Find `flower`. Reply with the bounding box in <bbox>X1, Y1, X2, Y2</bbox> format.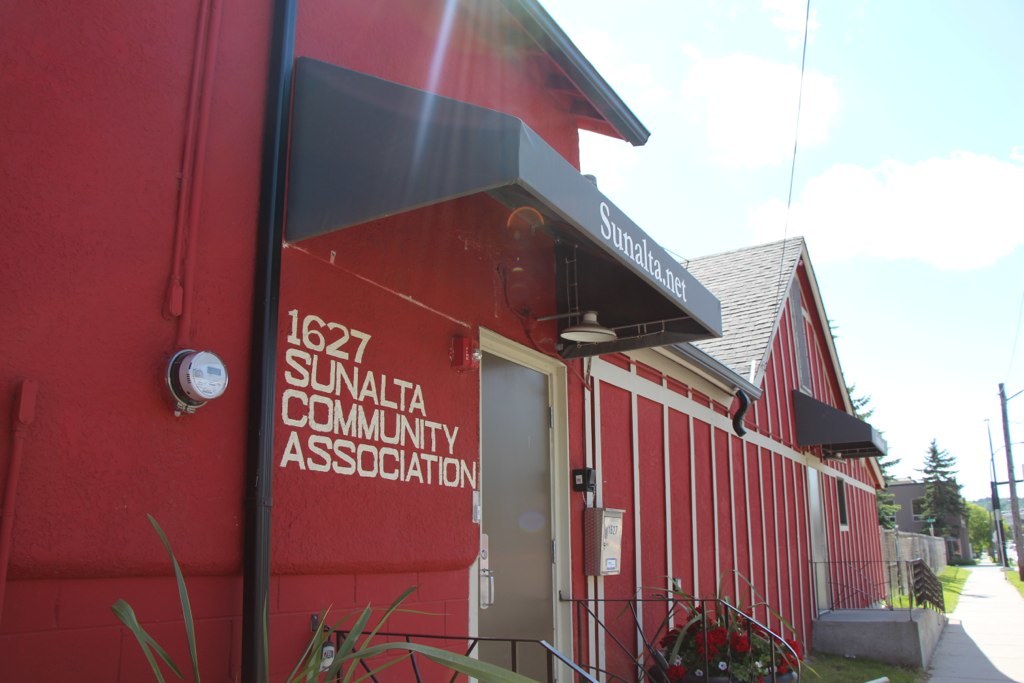
<bbox>717, 663, 725, 667</bbox>.
